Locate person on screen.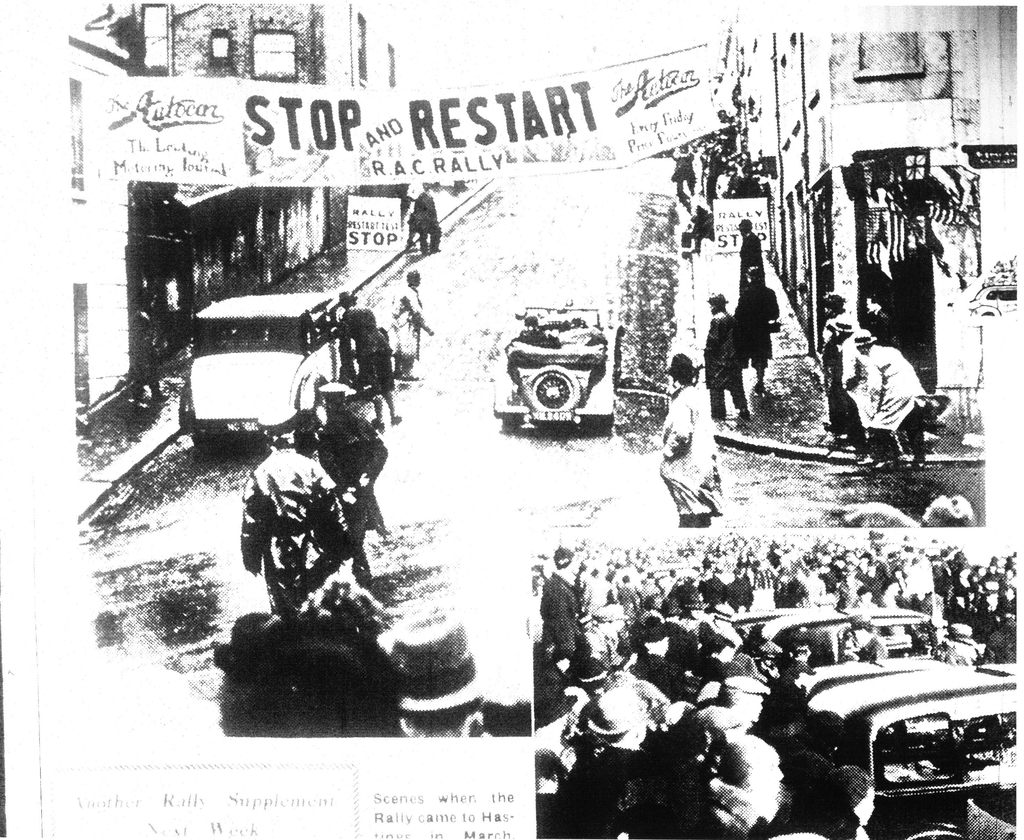
On screen at box=[214, 427, 335, 604].
